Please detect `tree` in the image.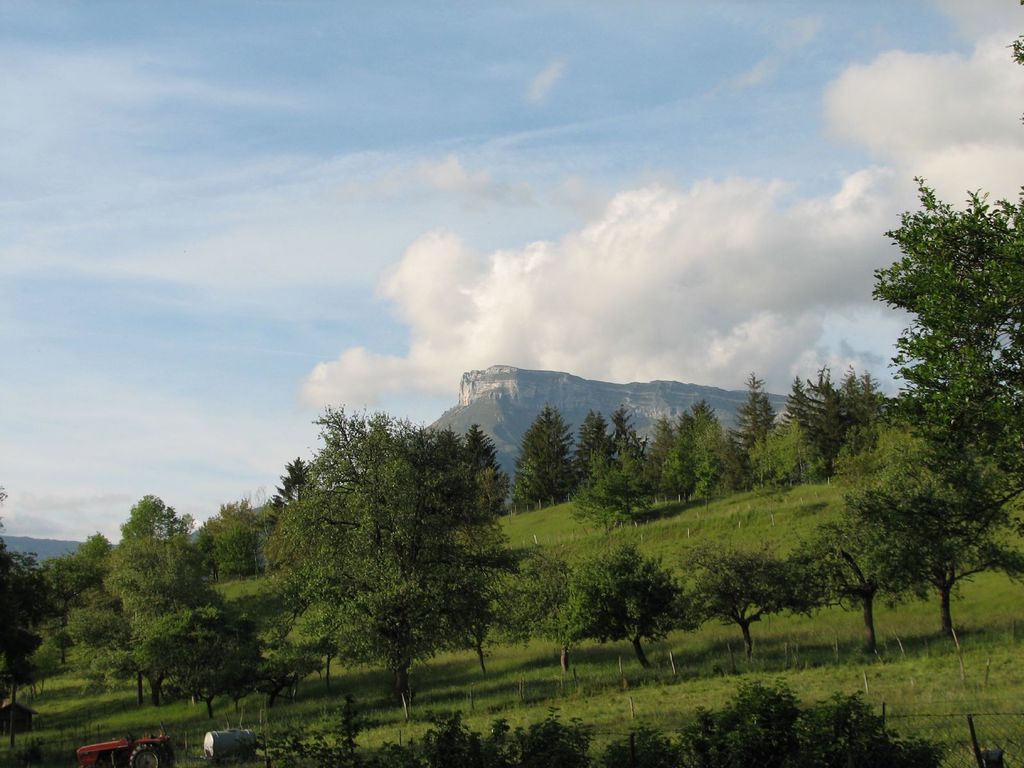
(x1=488, y1=546, x2=593, y2=680).
